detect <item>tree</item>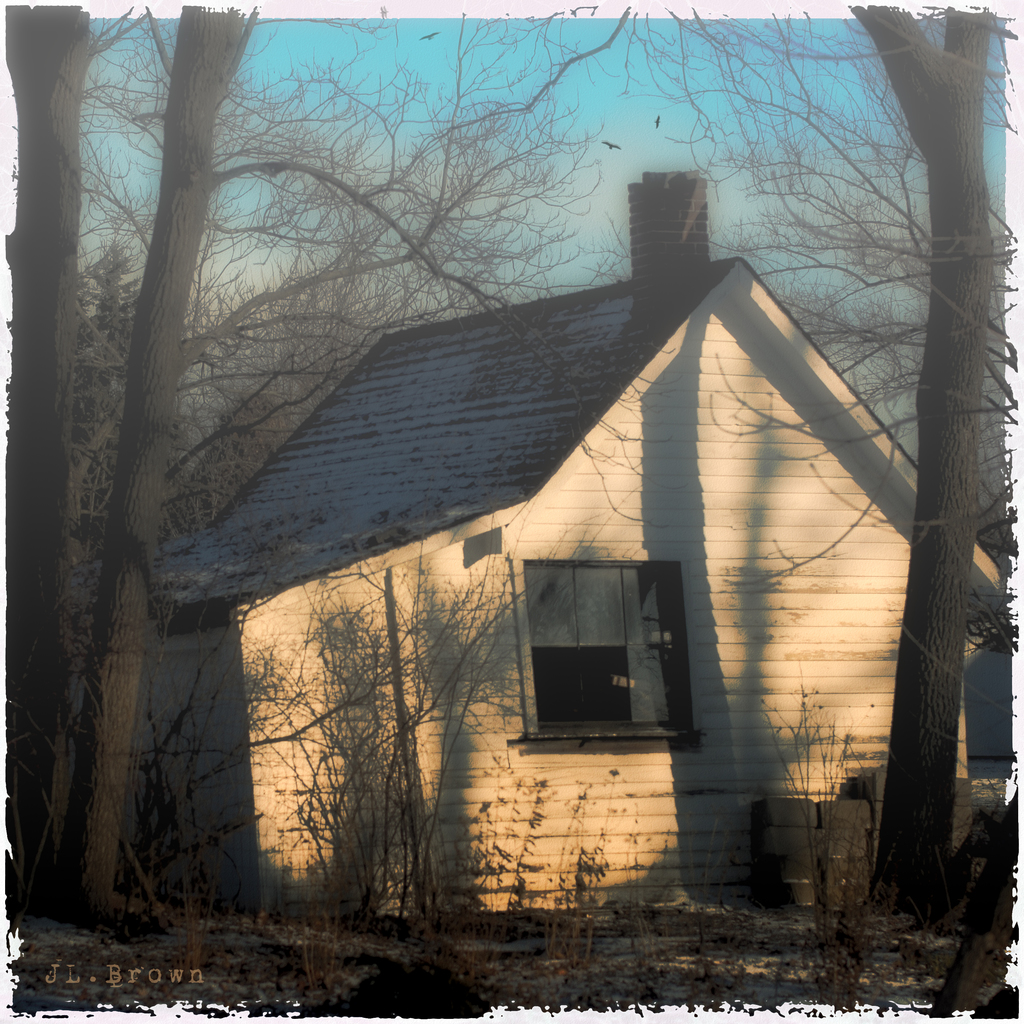
x1=48, y1=26, x2=329, y2=958
